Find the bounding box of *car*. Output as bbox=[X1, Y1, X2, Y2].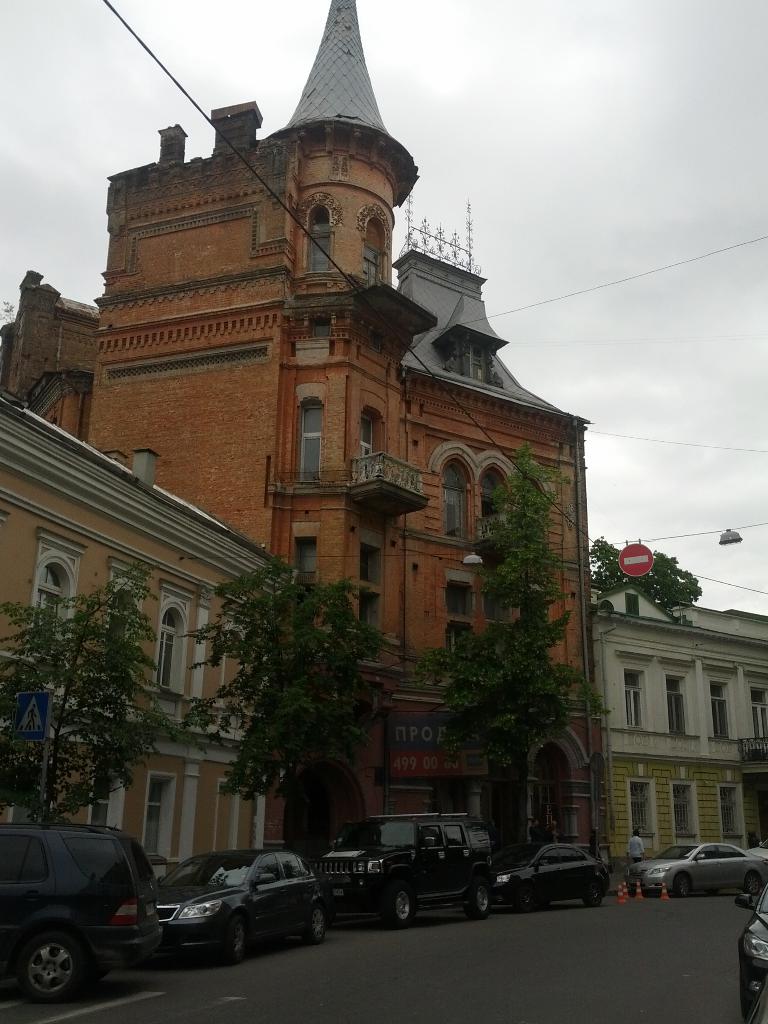
bbox=[15, 813, 188, 997].
